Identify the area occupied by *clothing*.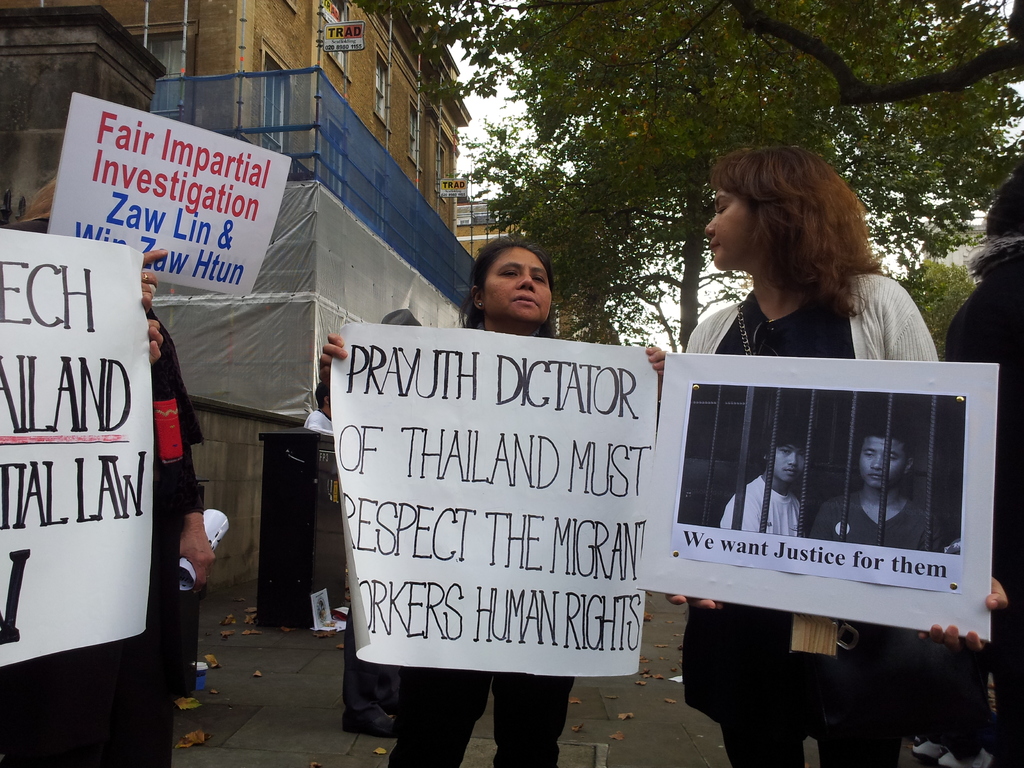
Area: detection(811, 490, 945, 550).
